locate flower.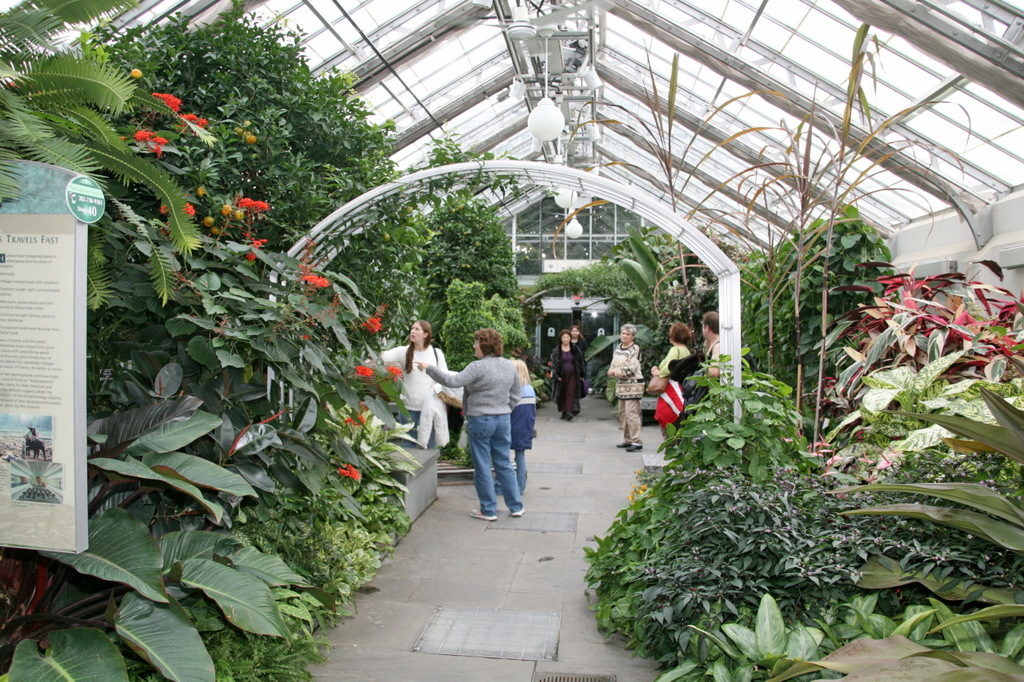
Bounding box: pyautogui.locateOnScreen(361, 314, 382, 334).
